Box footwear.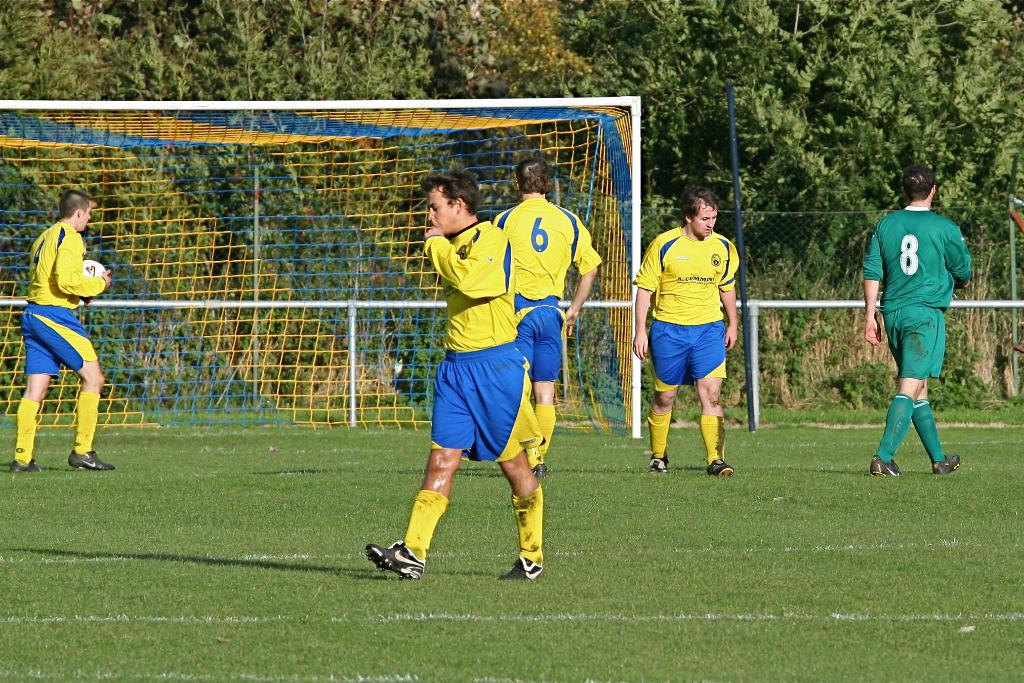
(6, 454, 47, 474).
